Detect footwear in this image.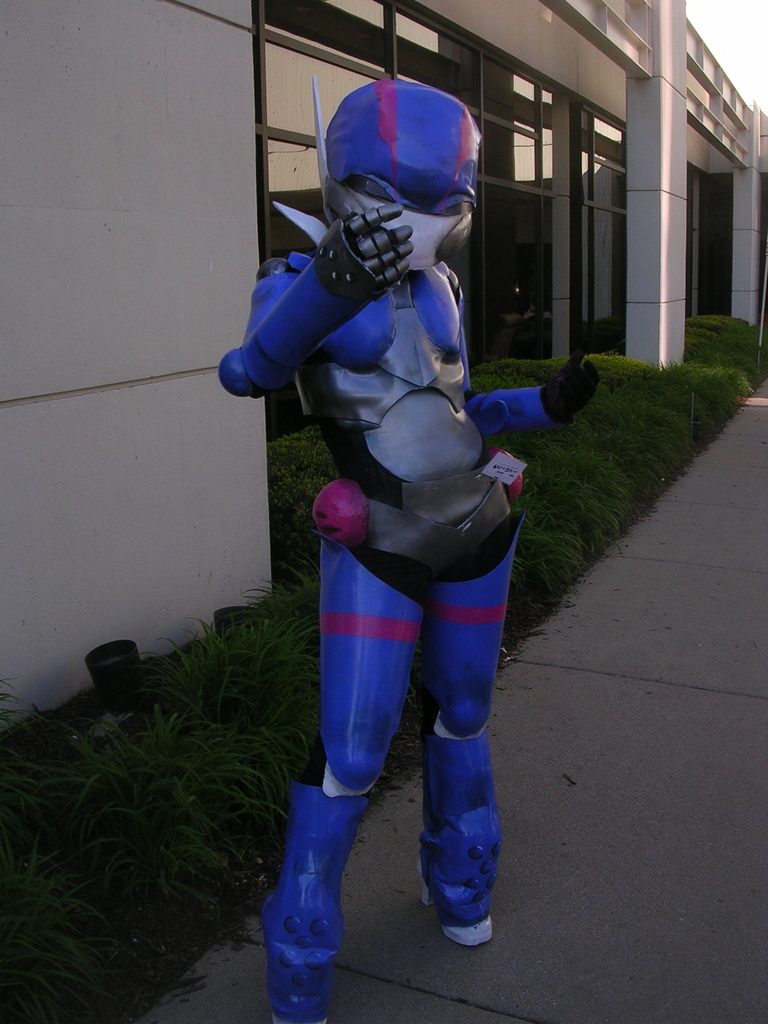
Detection: 408,733,506,940.
